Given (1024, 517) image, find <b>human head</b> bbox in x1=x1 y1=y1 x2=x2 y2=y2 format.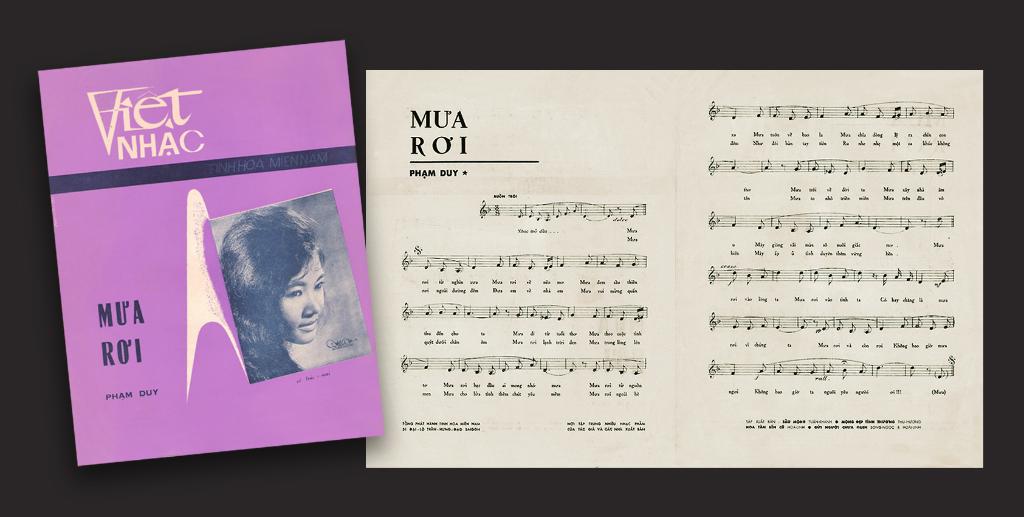
x1=243 y1=247 x2=329 y2=352.
